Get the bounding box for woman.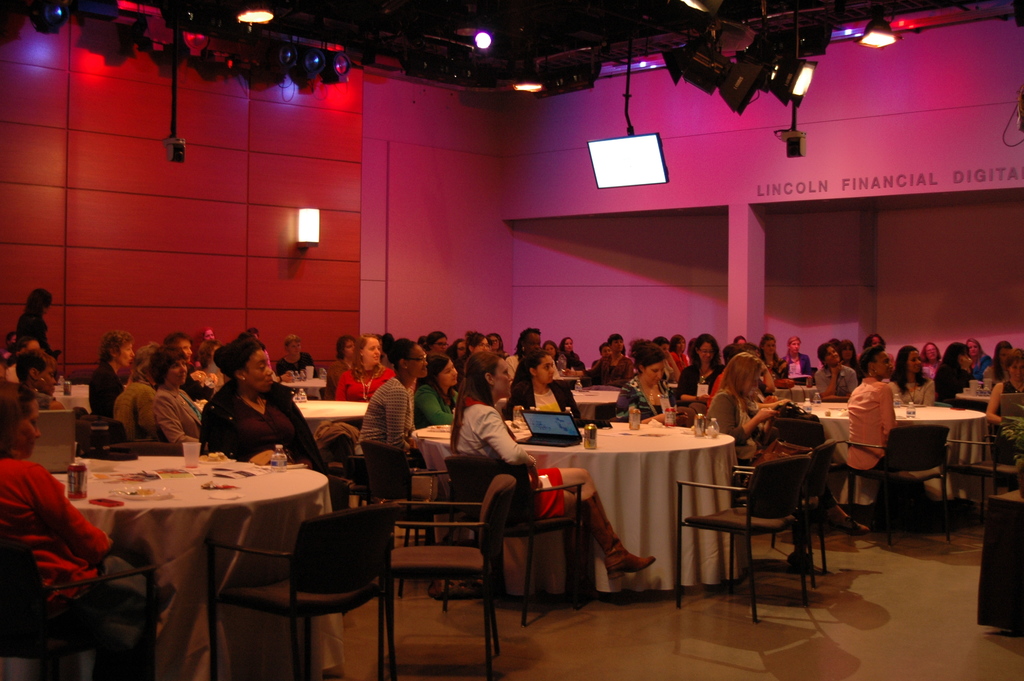
(678,331,726,406).
